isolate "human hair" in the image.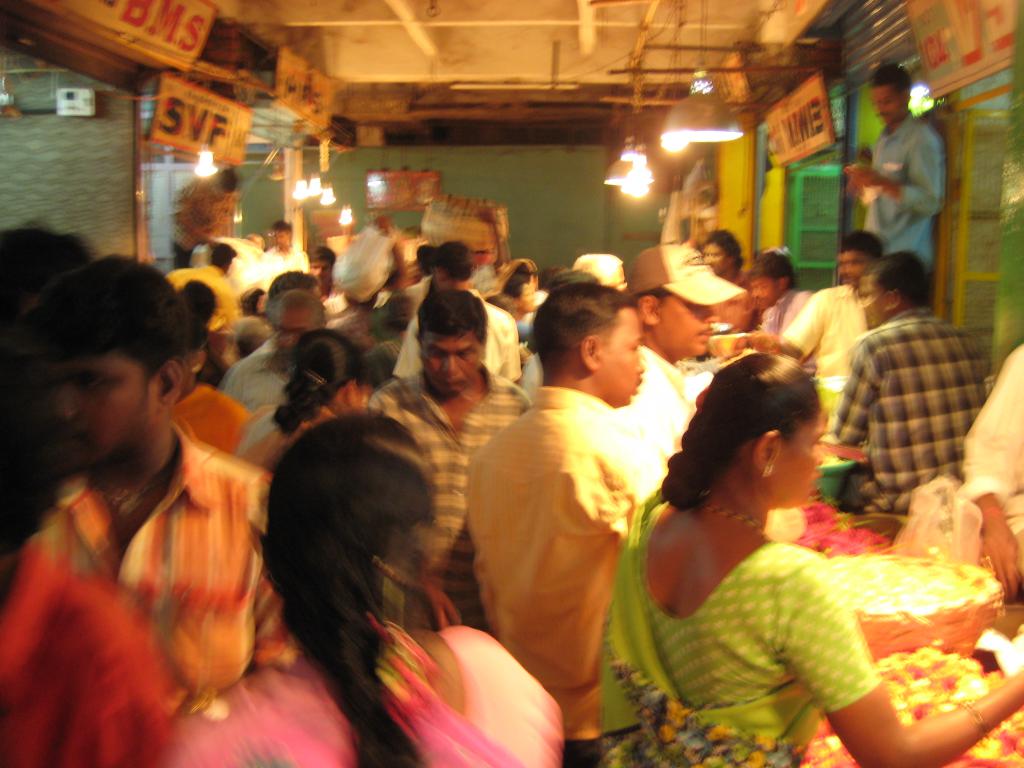
Isolated region: select_region(743, 248, 804, 292).
